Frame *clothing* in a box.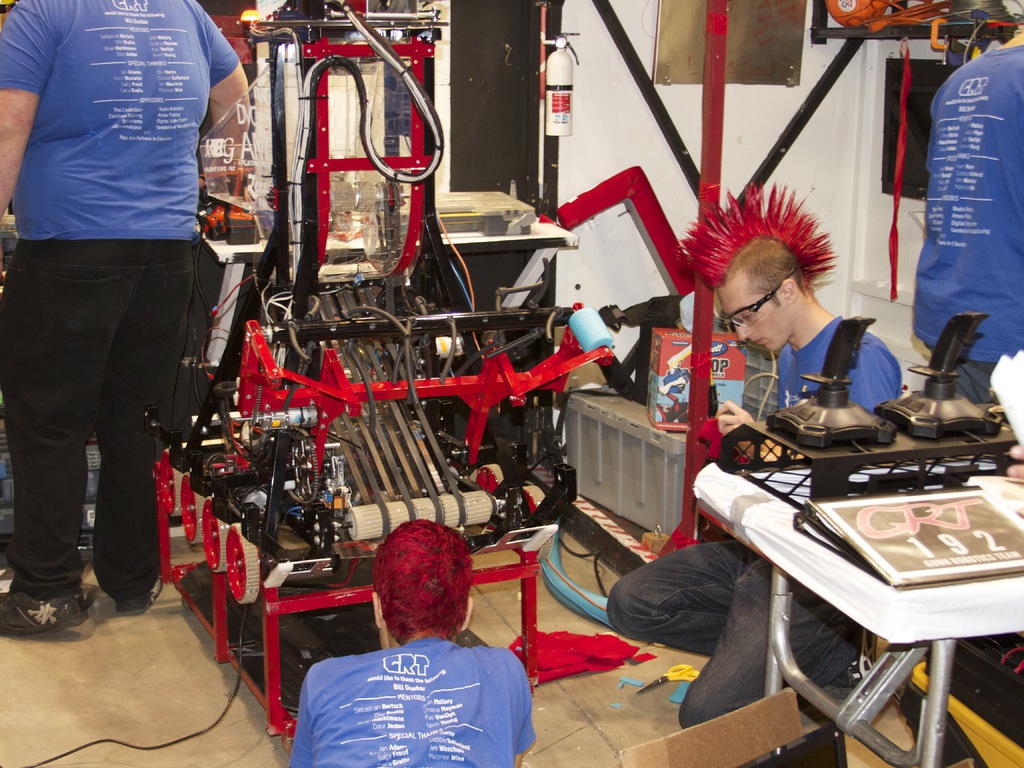
x1=0 y1=0 x2=239 y2=598.
